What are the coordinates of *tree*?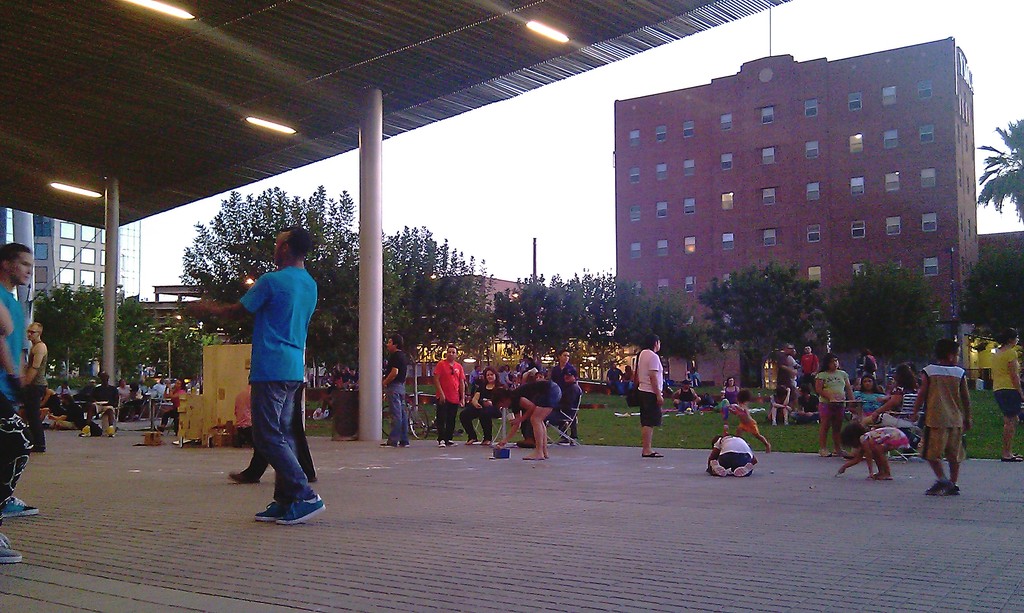
(left=984, top=129, right=1023, bottom=224).
